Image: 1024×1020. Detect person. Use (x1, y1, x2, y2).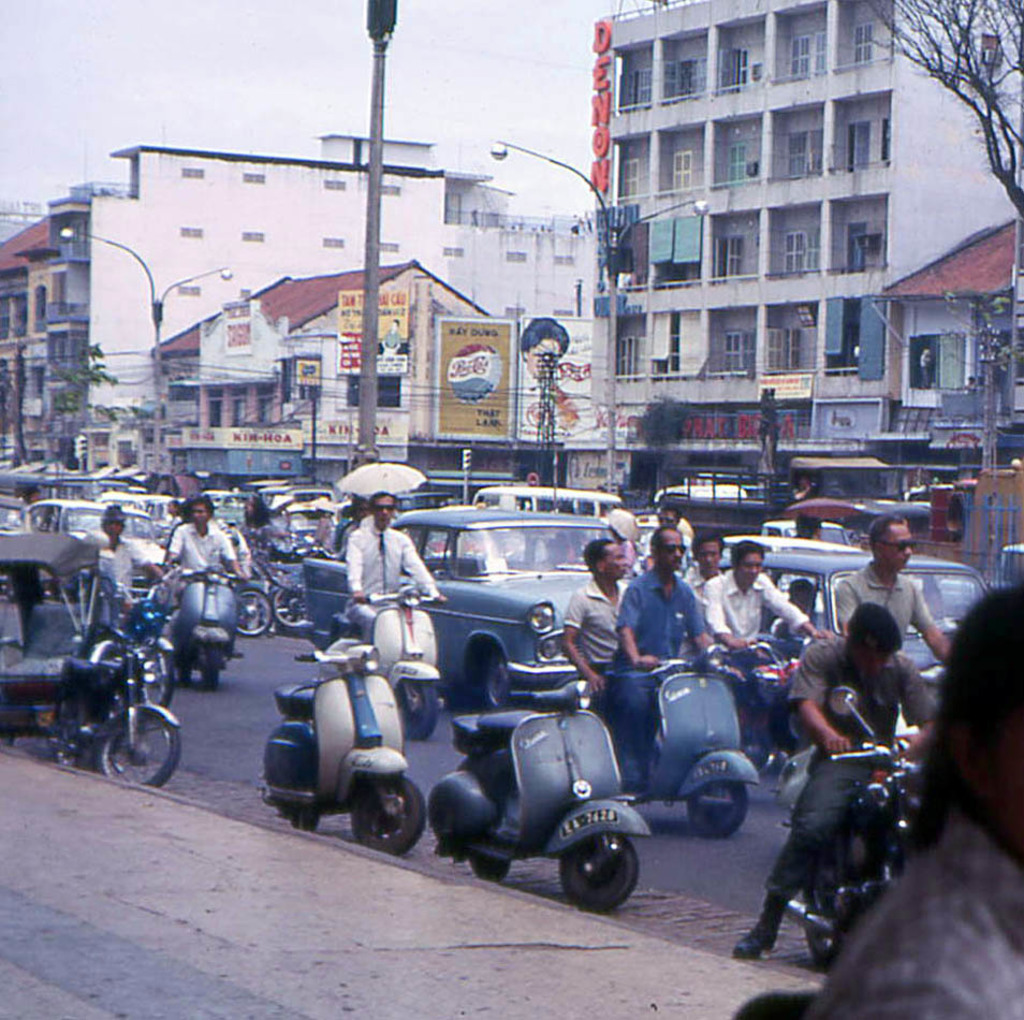
(564, 535, 638, 695).
